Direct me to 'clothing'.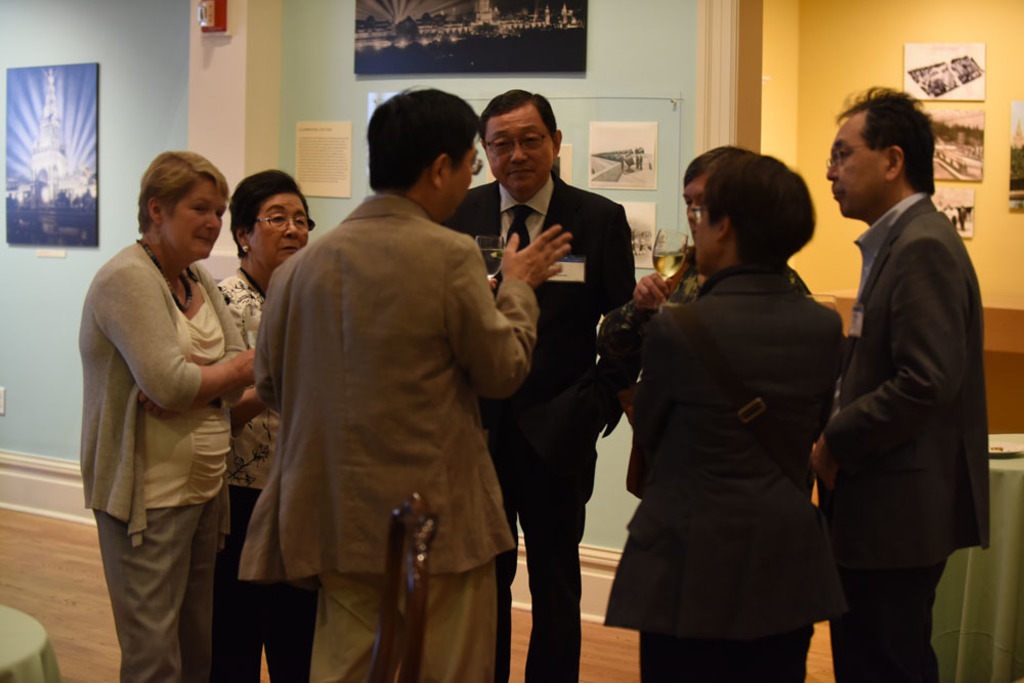
Direction: [left=78, top=240, right=247, bottom=682].
